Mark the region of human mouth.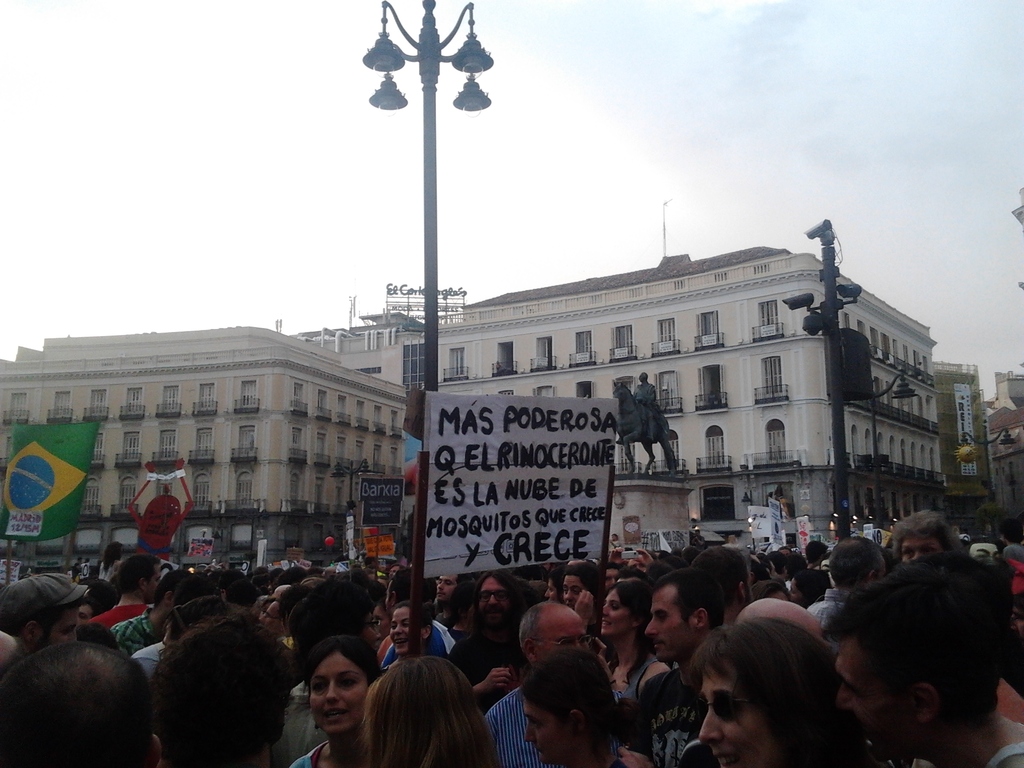
Region: locate(326, 708, 340, 714).
